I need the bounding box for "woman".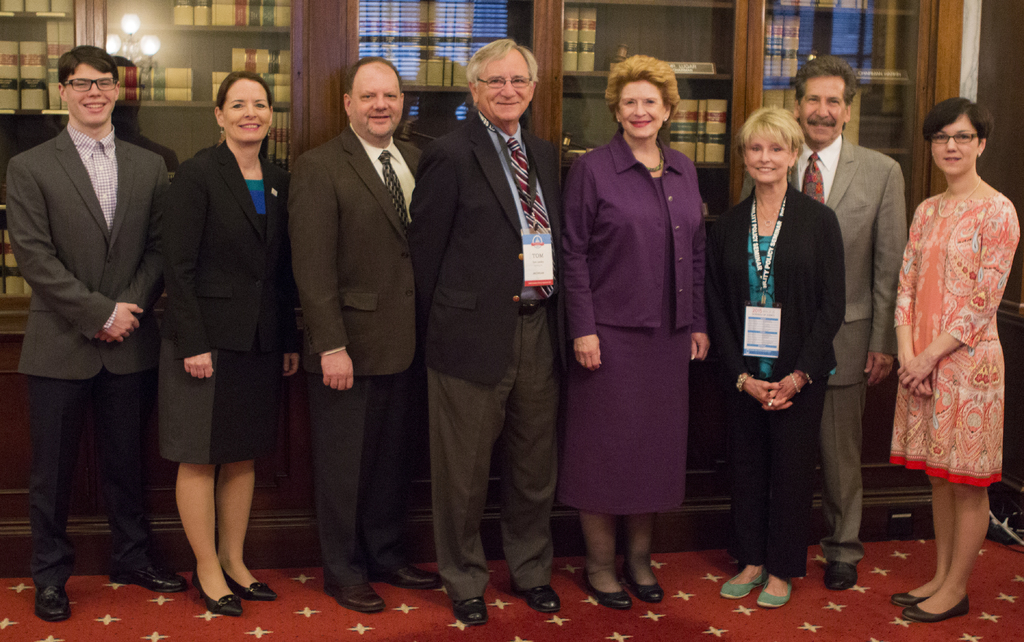
Here it is: {"x1": 876, "y1": 90, "x2": 1007, "y2": 591}.
